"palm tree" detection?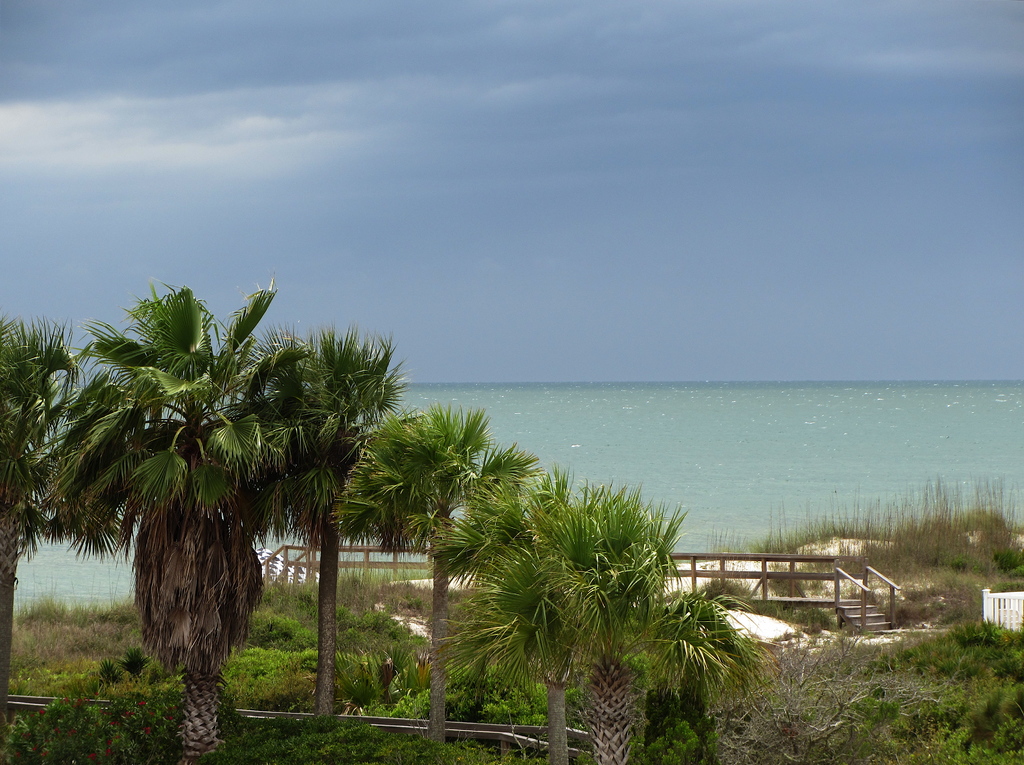
BBox(365, 403, 499, 746)
